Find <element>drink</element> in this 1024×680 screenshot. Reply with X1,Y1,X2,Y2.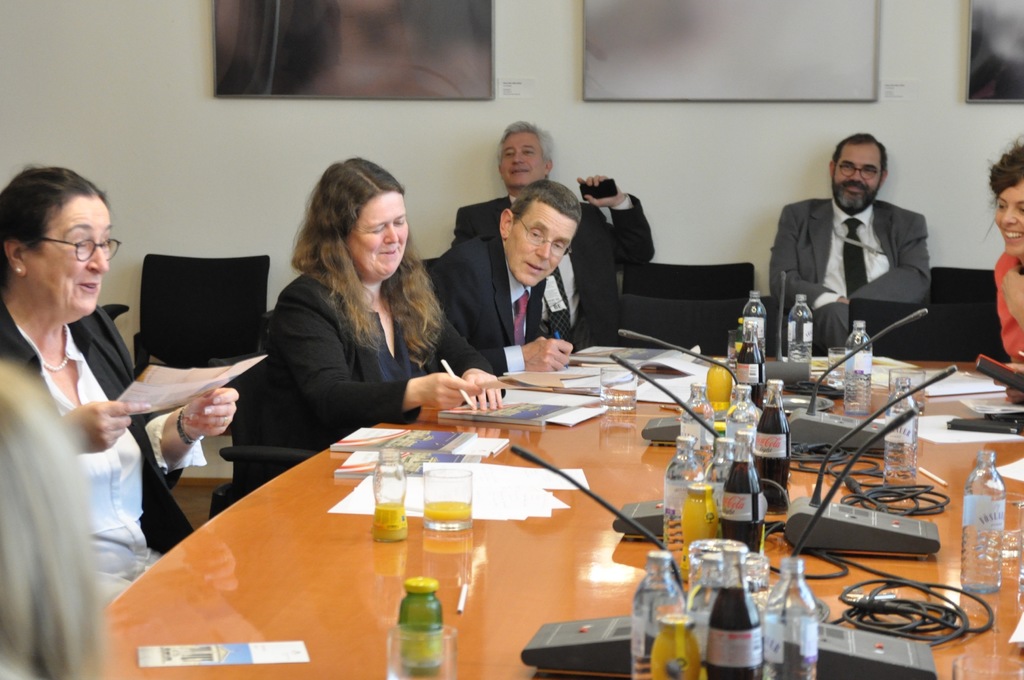
649,606,701,679.
